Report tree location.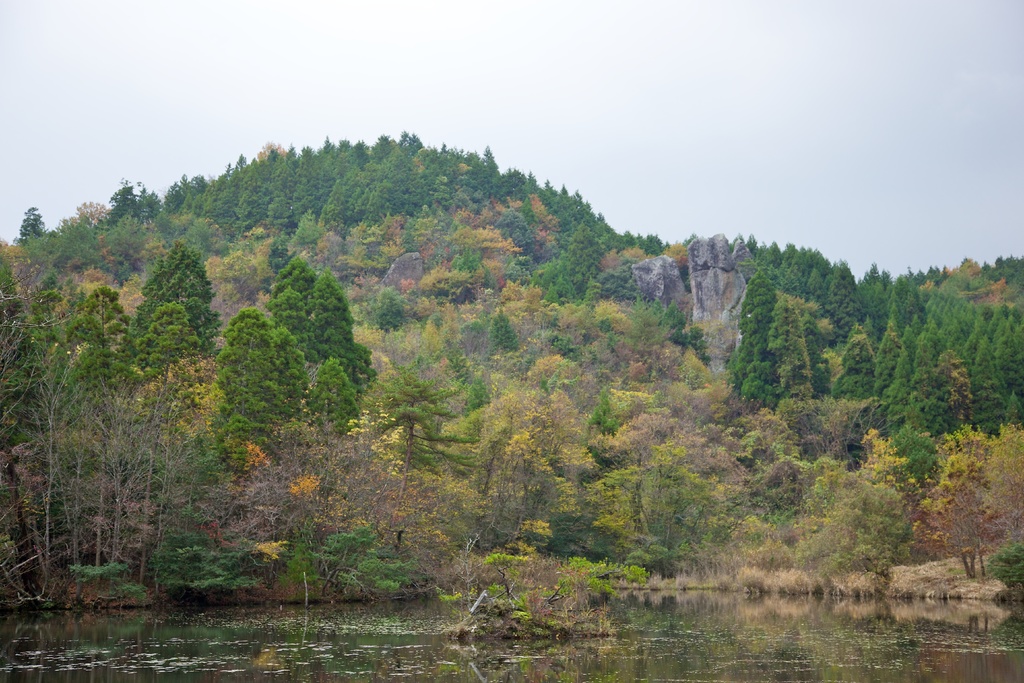
Report: <region>212, 307, 301, 446</region>.
